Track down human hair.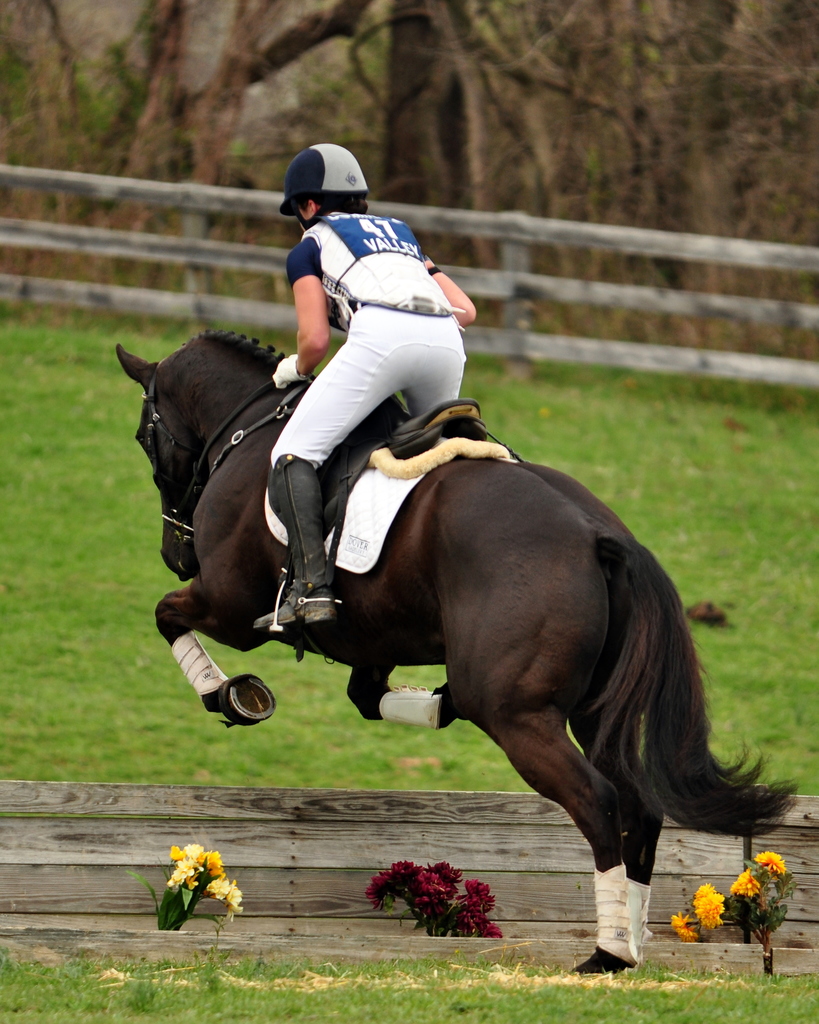
Tracked to {"left": 317, "top": 188, "right": 366, "bottom": 218}.
